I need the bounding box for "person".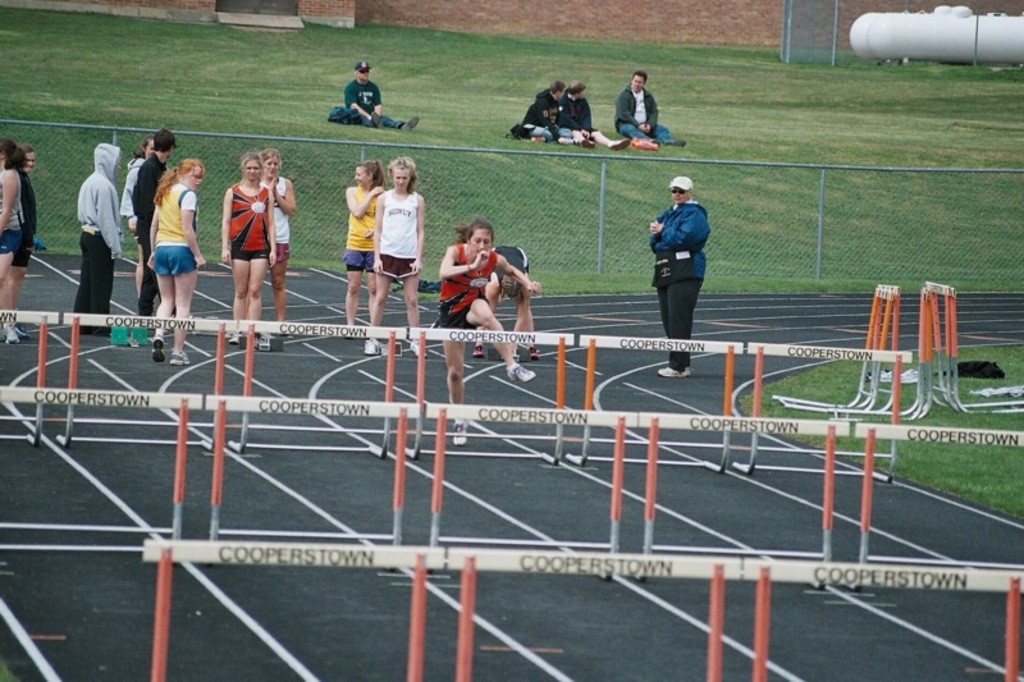
Here it is: 70/148/124/335.
